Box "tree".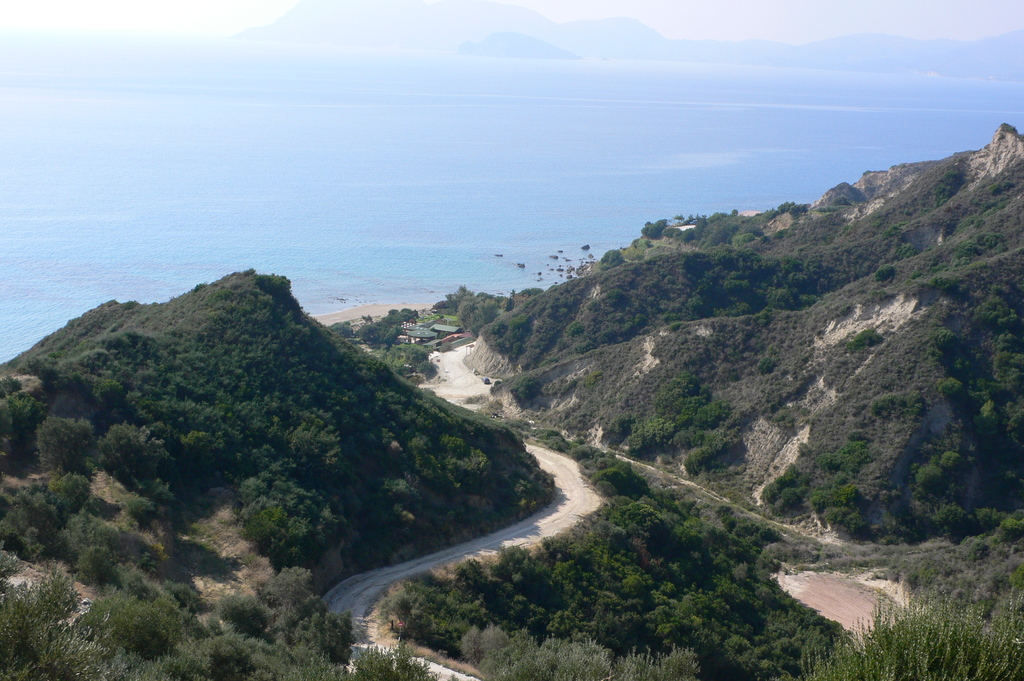
0/374/42/458.
